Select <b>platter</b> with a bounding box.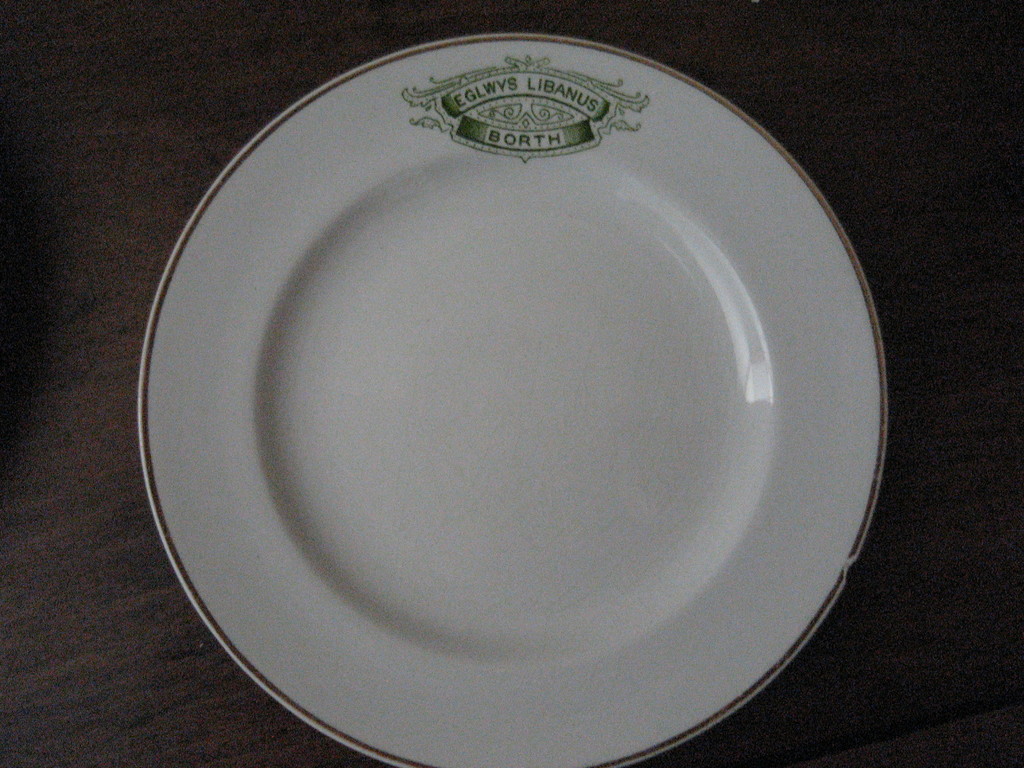
134/31/888/767.
